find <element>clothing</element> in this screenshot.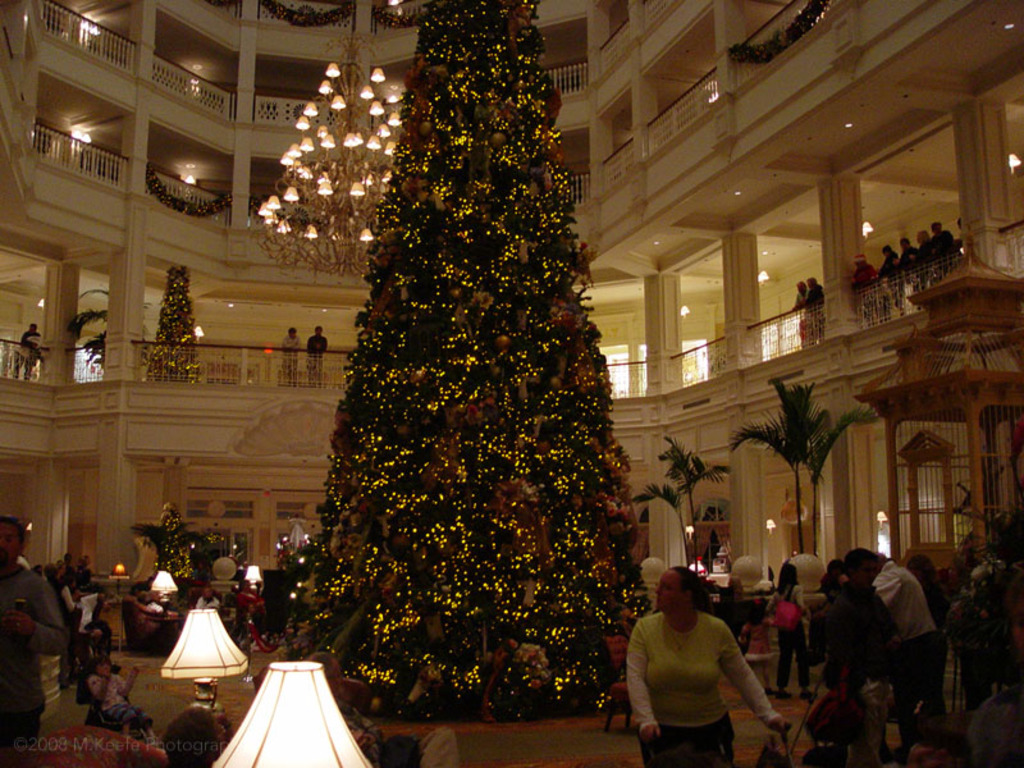
The bounding box for <element>clothing</element> is [0, 722, 168, 767].
